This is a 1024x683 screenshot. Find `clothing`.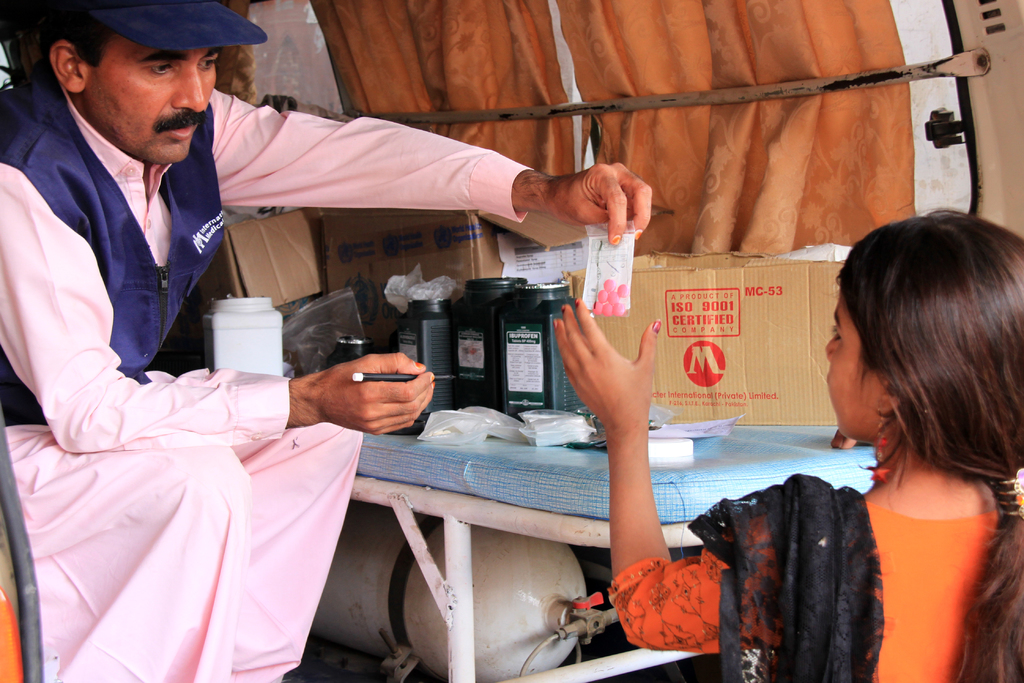
Bounding box: [left=608, top=472, right=1023, bottom=682].
